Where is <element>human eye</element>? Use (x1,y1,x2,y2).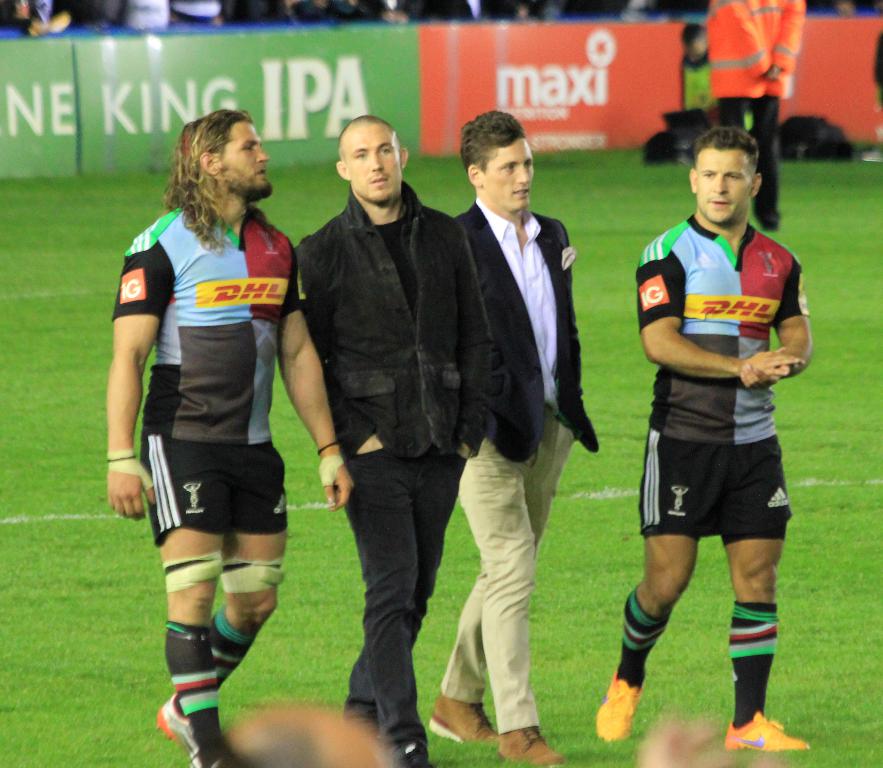
(352,147,369,159).
